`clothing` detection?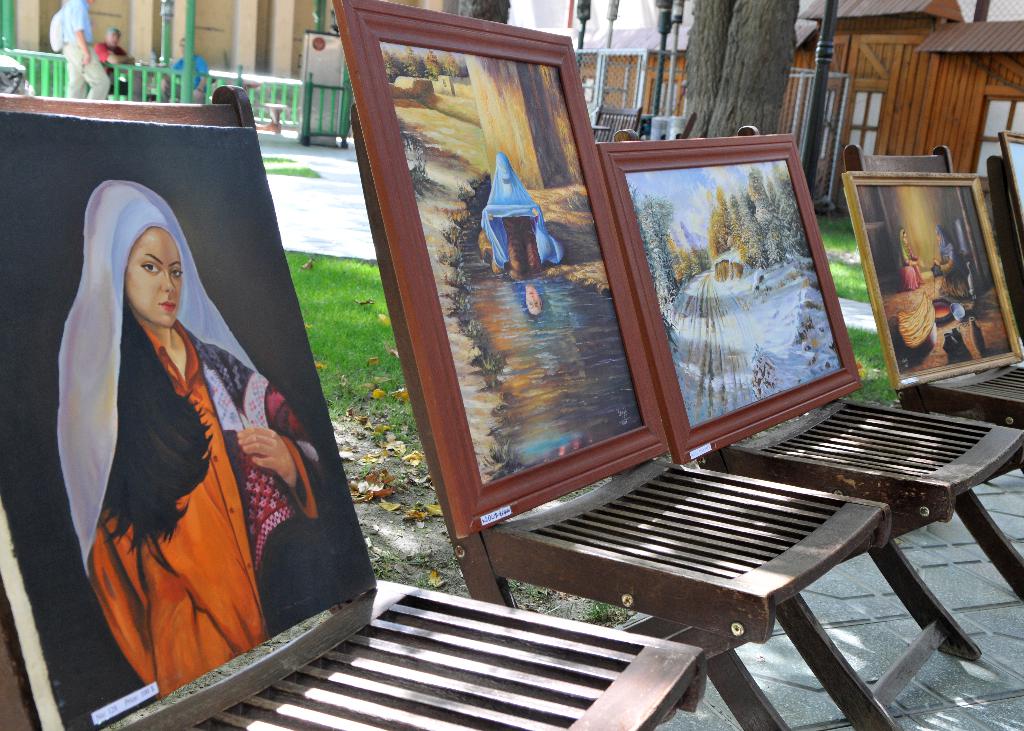
<bbox>893, 229, 928, 294</bbox>
